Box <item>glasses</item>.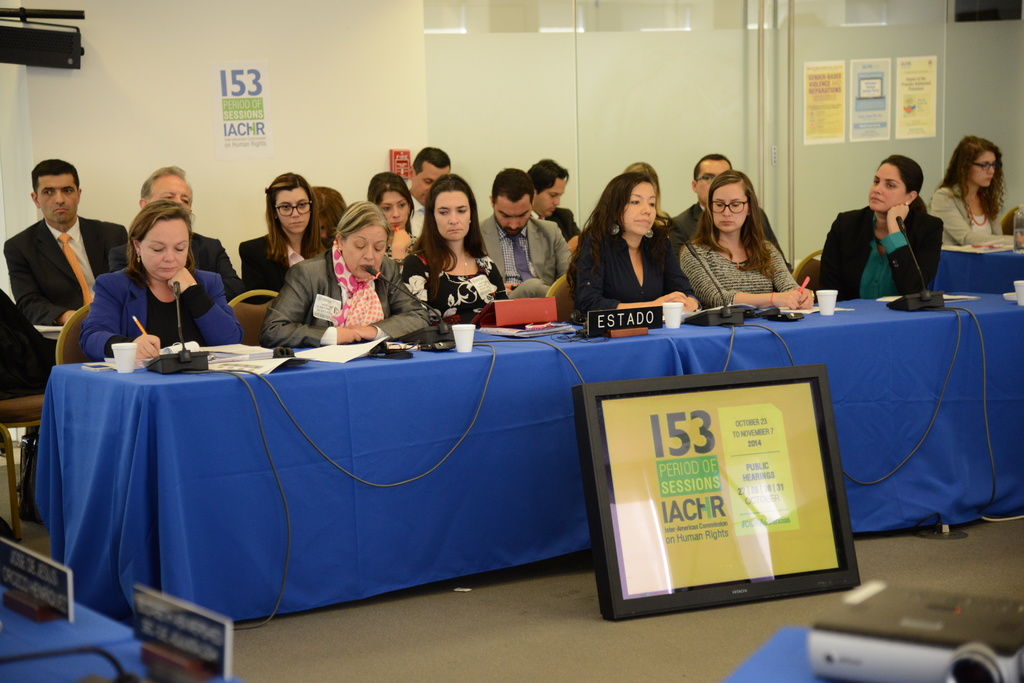
(970, 160, 1001, 173).
